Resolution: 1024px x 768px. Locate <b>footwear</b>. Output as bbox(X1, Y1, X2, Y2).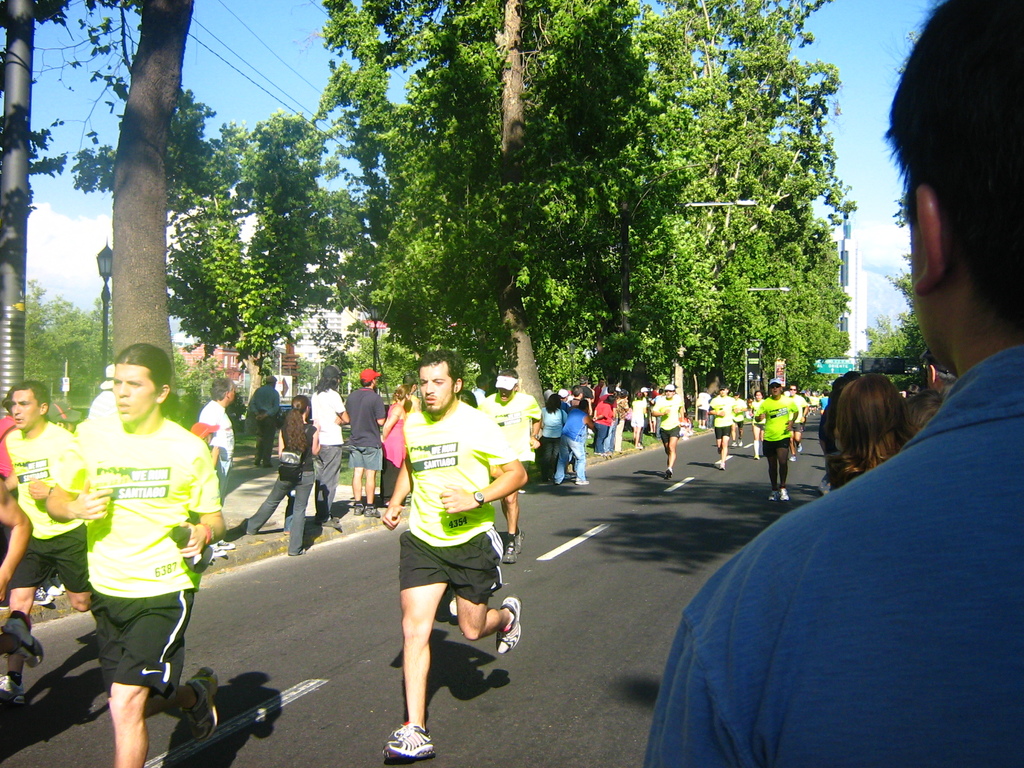
bbox(515, 526, 524, 541).
